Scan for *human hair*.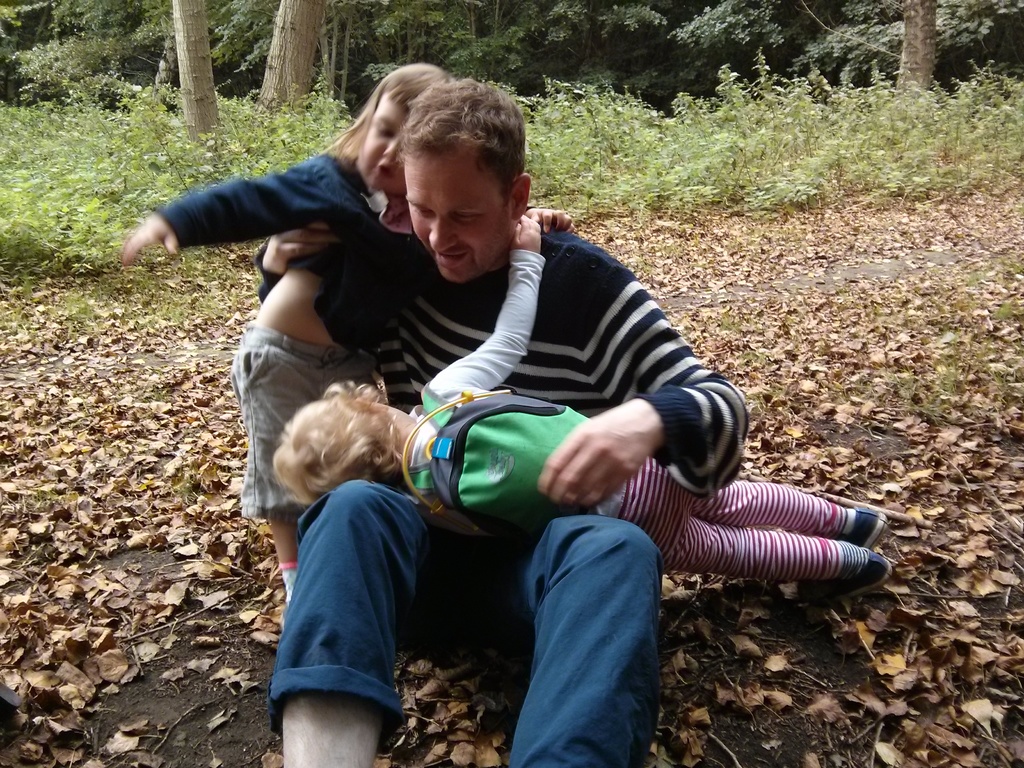
Scan result: Rect(403, 82, 525, 202).
